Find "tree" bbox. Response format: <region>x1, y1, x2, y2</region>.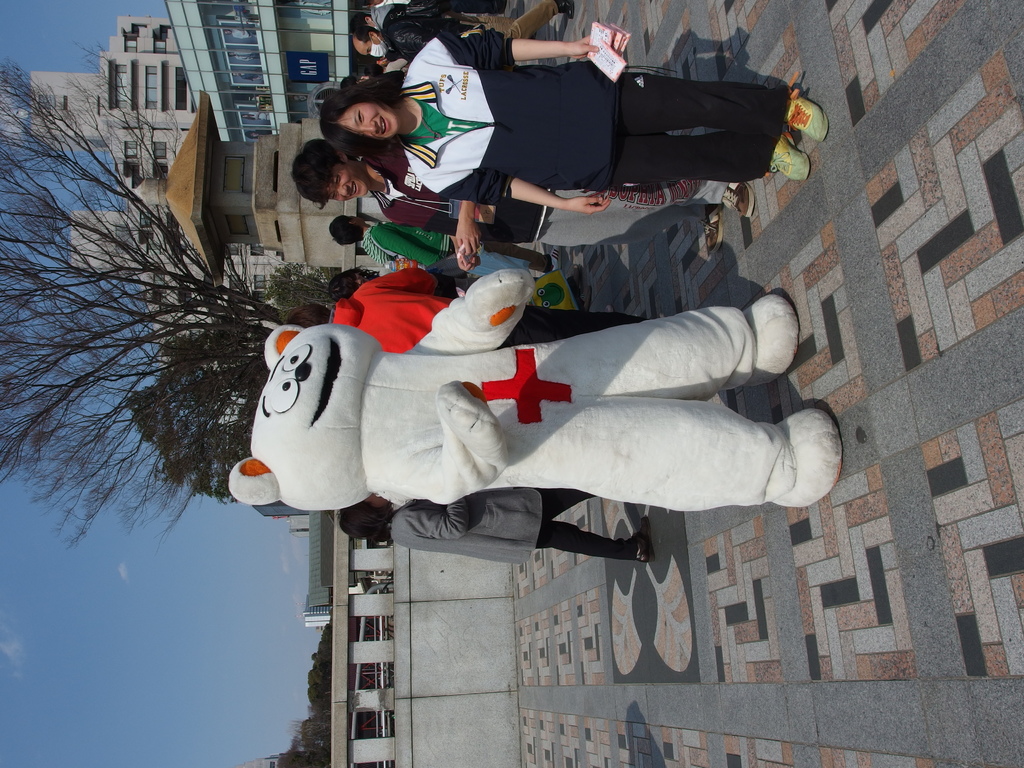
<region>0, 49, 300, 540</region>.
